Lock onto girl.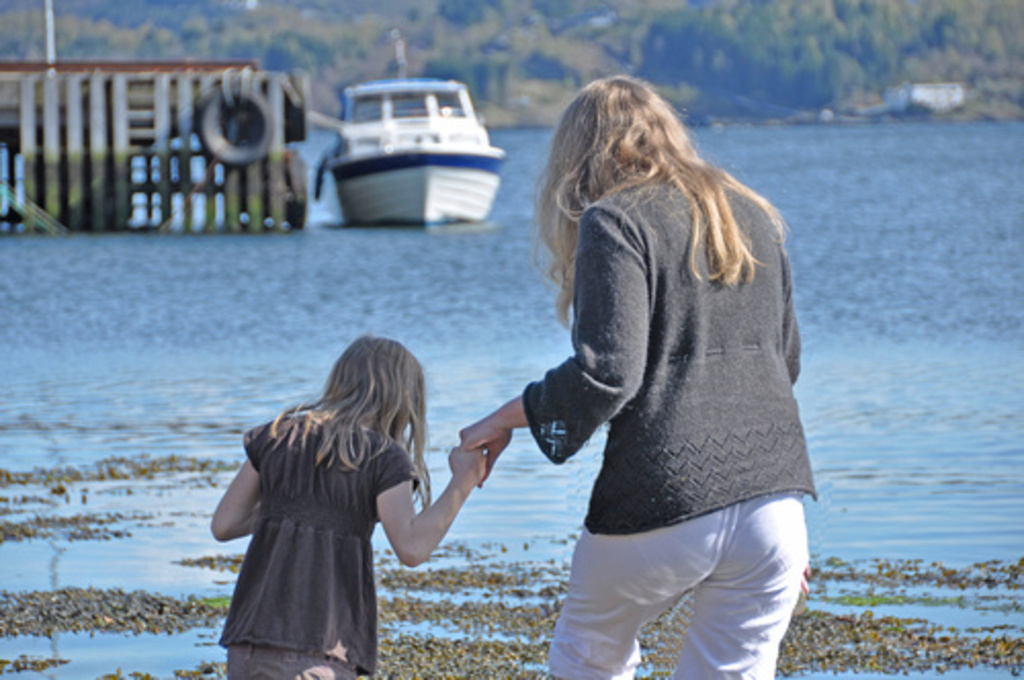
Locked: rect(205, 334, 496, 678).
